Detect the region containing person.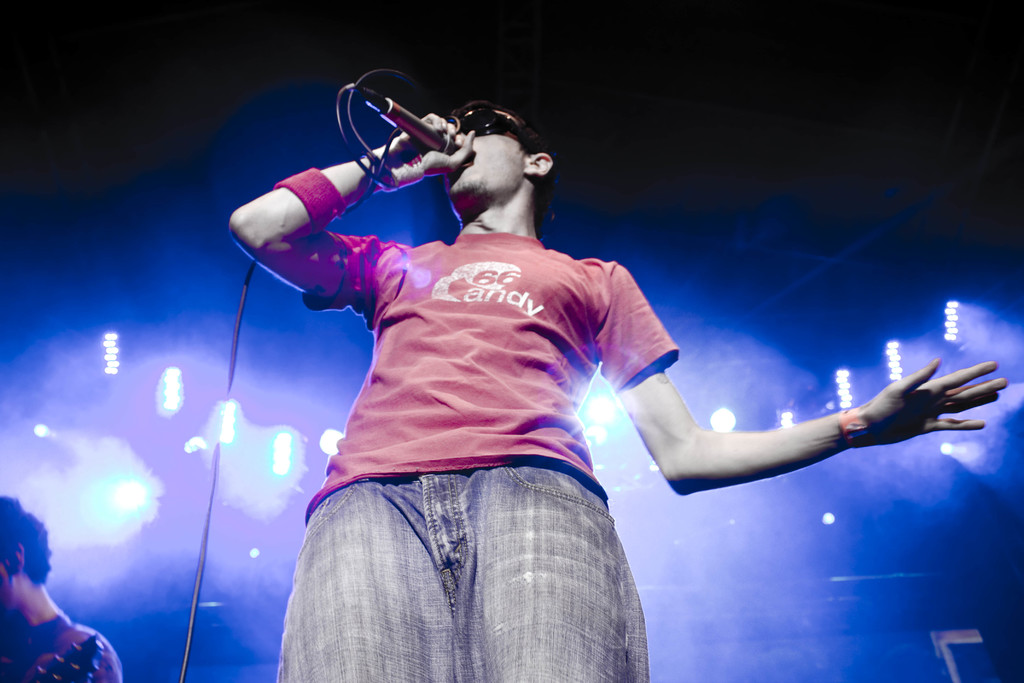
(x1=218, y1=99, x2=1002, y2=682).
